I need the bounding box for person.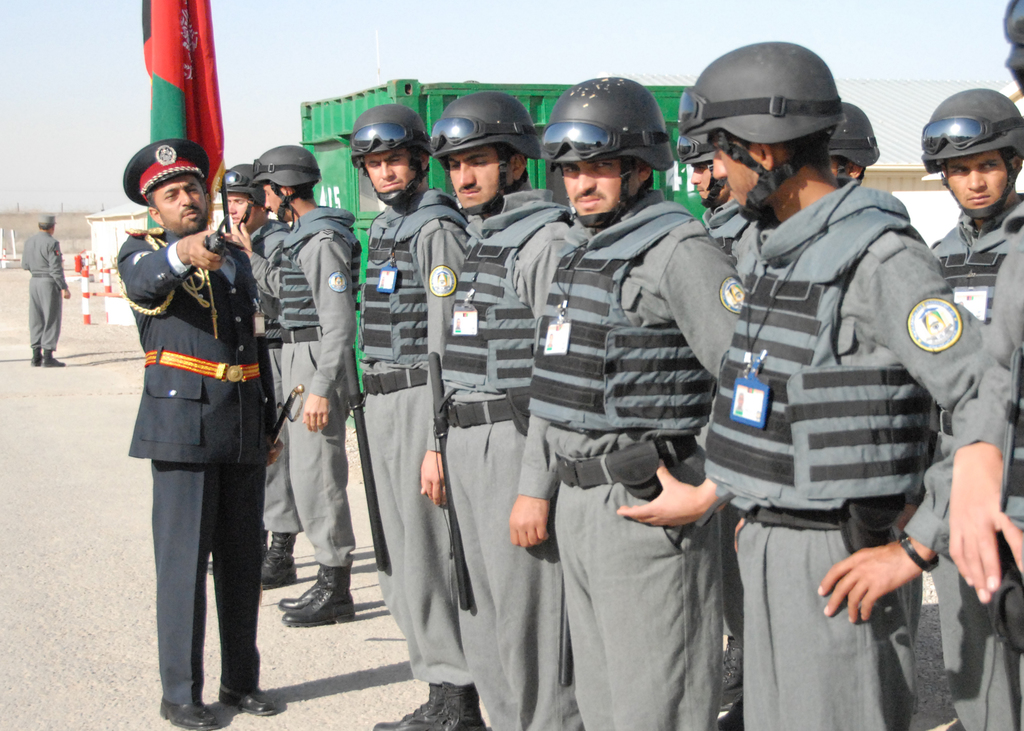
Here it is: (left=17, top=212, right=70, bottom=368).
